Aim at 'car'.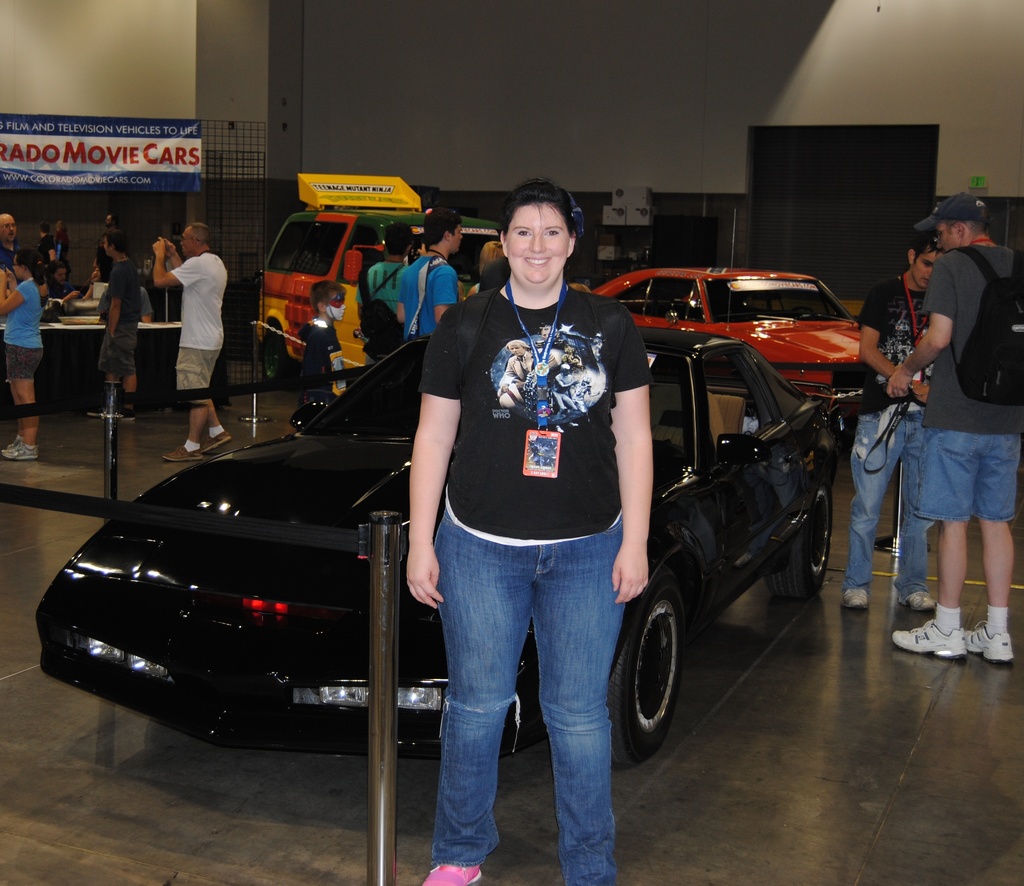
Aimed at box=[563, 256, 871, 400].
